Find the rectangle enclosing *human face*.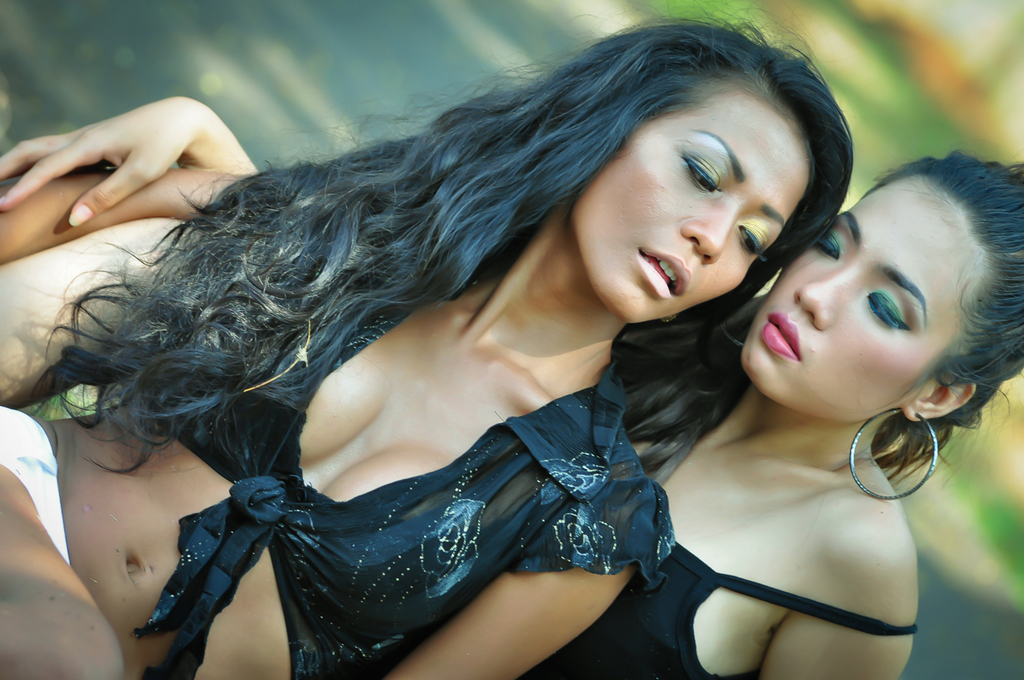
l=573, t=91, r=811, b=319.
